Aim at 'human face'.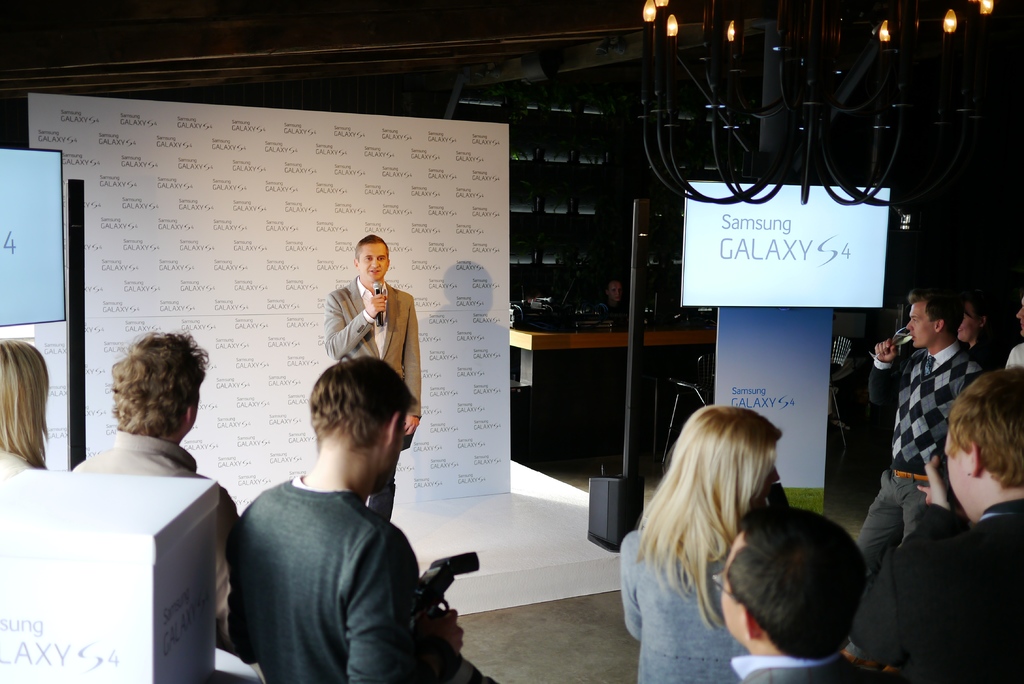
Aimed at 908, 300, 936, 346.
